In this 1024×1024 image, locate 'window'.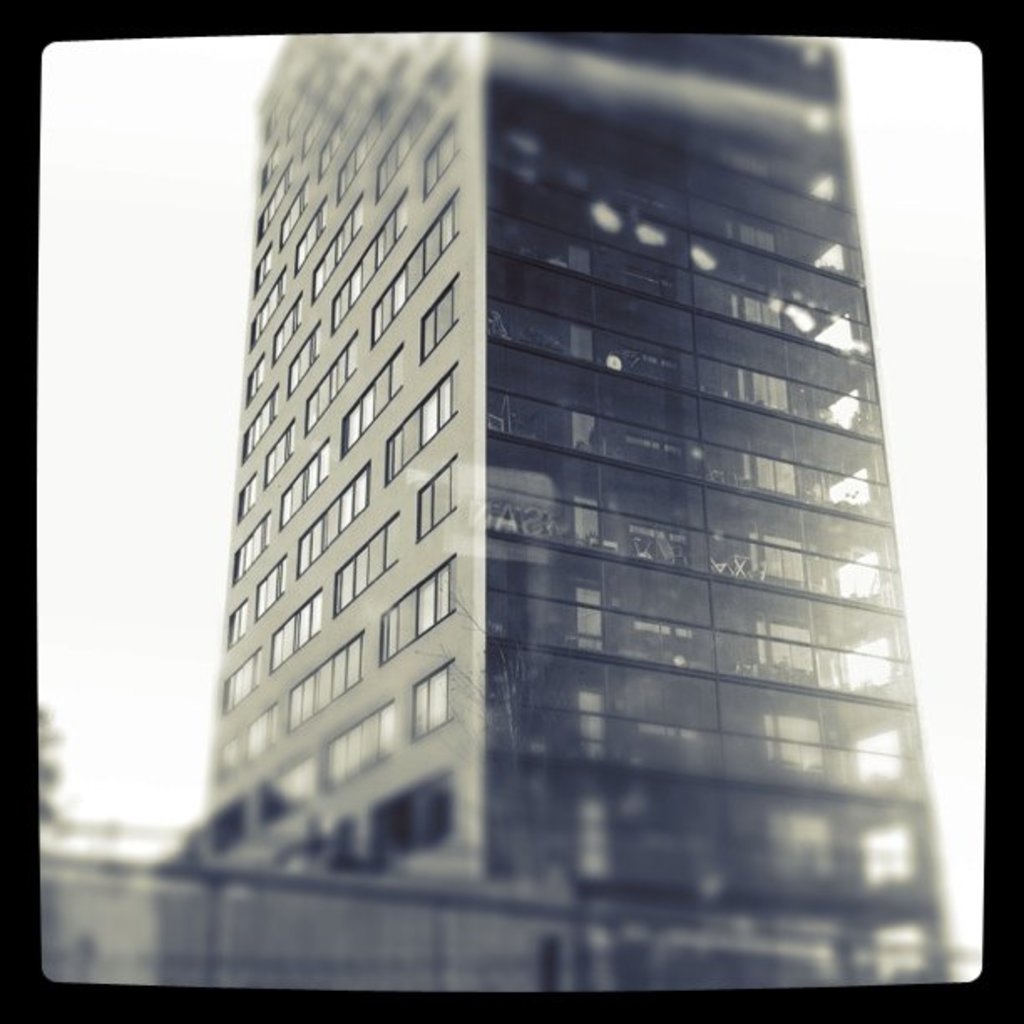
Bounding box: (x1=246, y1=696, x2=274, y2=765).
